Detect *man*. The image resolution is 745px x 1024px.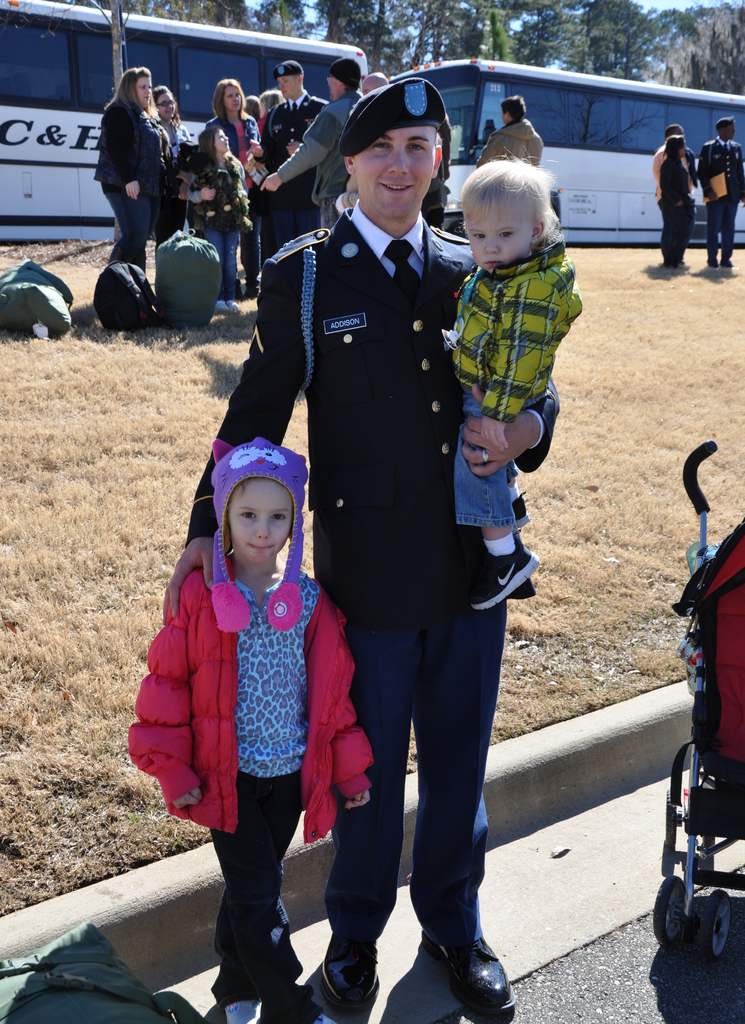
(258, 61, 328, 245).
